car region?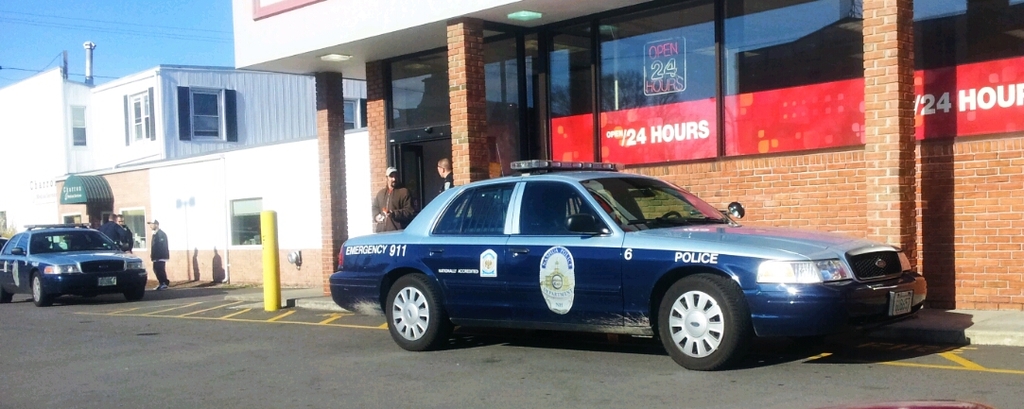
0:220:147:303
